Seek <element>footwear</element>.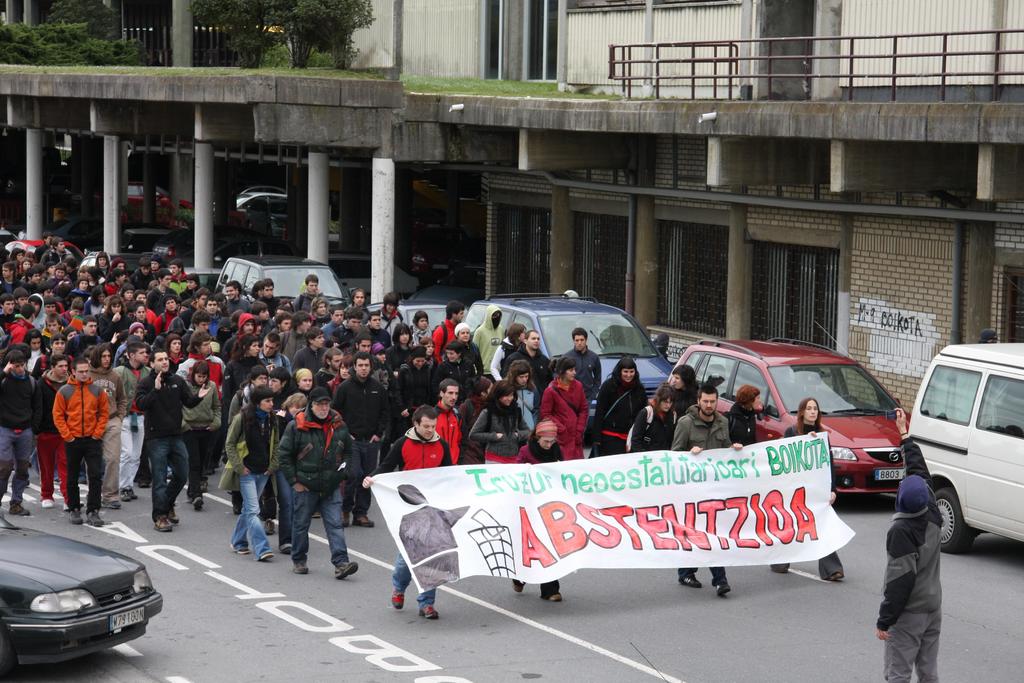
bbox=(139, 481, 148, 486).
